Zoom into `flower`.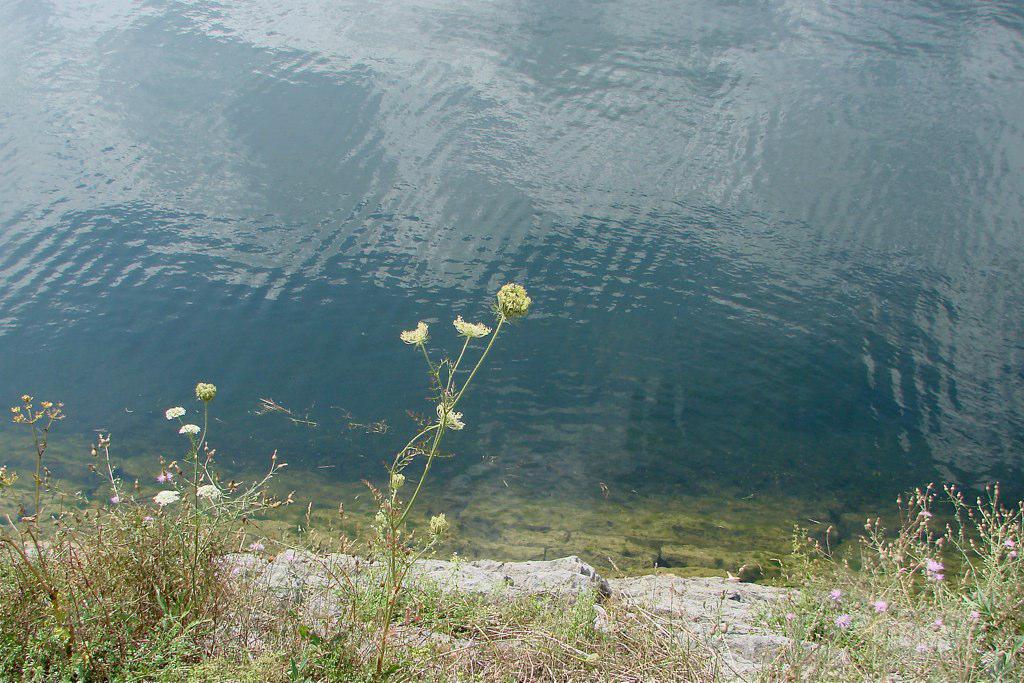
Zoom target: (483,275,542,328).
